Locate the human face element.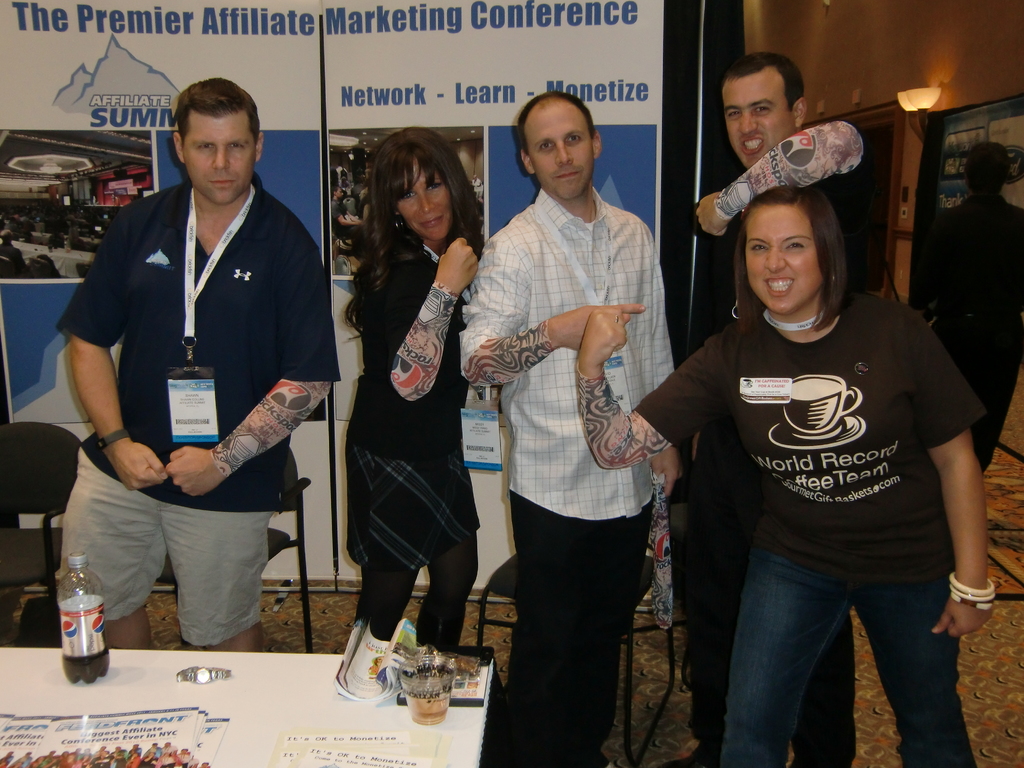
Element bbox: 396:150:454:244.
